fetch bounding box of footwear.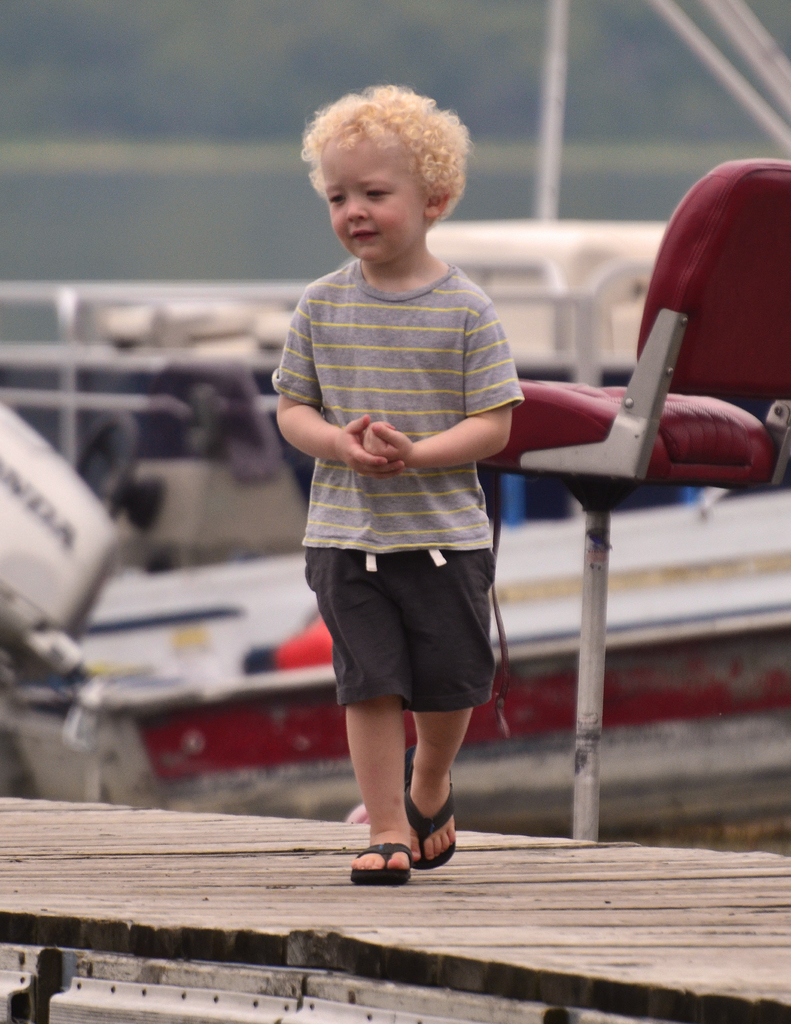
Bbox: <bbox>411, 745, 459, 872</bbox>.
